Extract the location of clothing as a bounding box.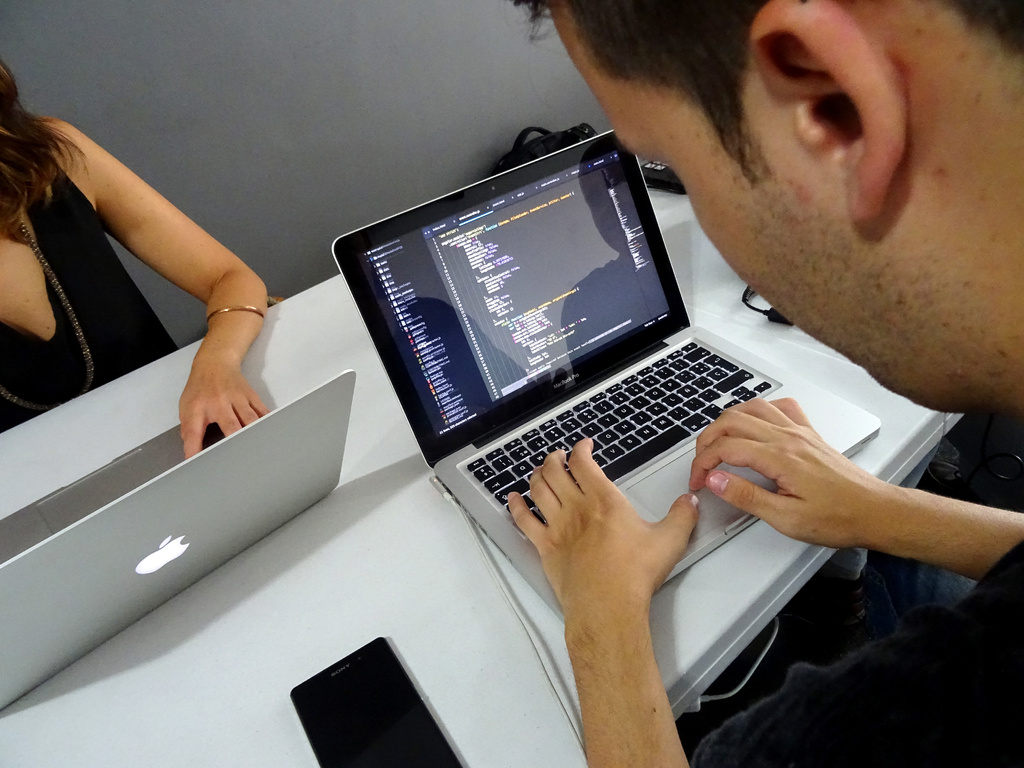
0/157/180/419.
